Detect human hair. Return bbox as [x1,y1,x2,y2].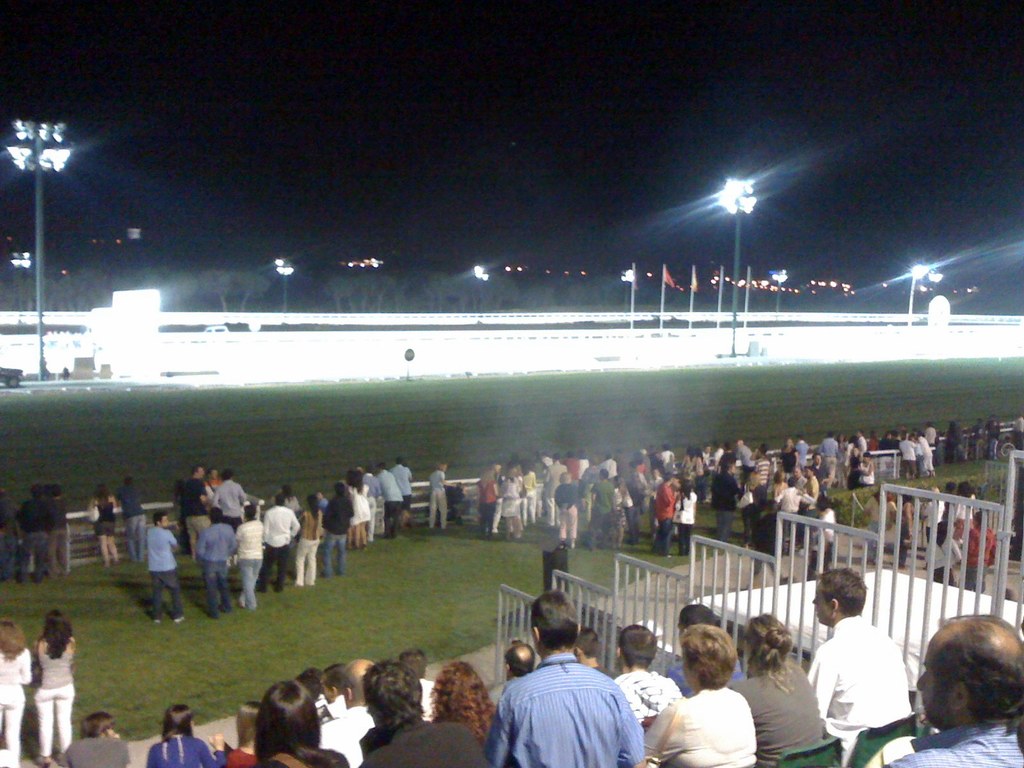
[506,643,537,678].
